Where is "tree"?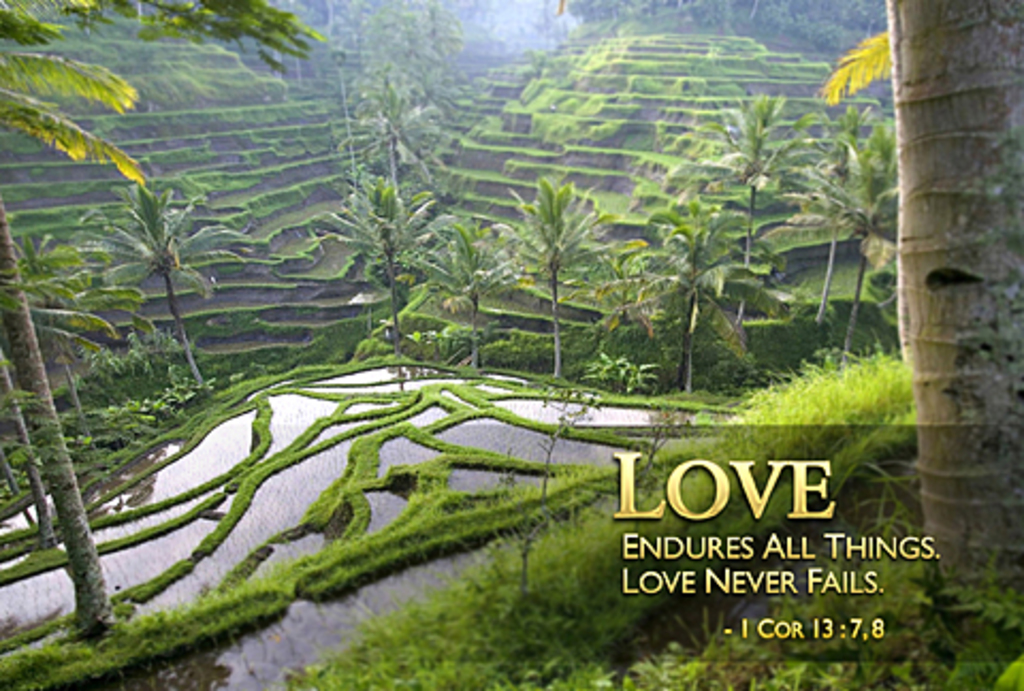
l=337, t=105, r=431, b=203.
